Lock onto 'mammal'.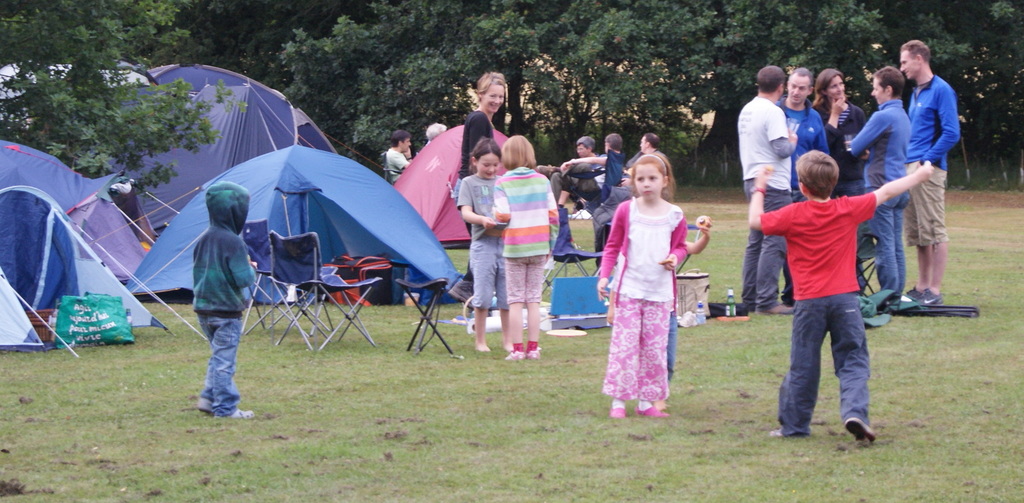
Locked: pyautogui.locateOnScreen(811, 68, 865, 291).
